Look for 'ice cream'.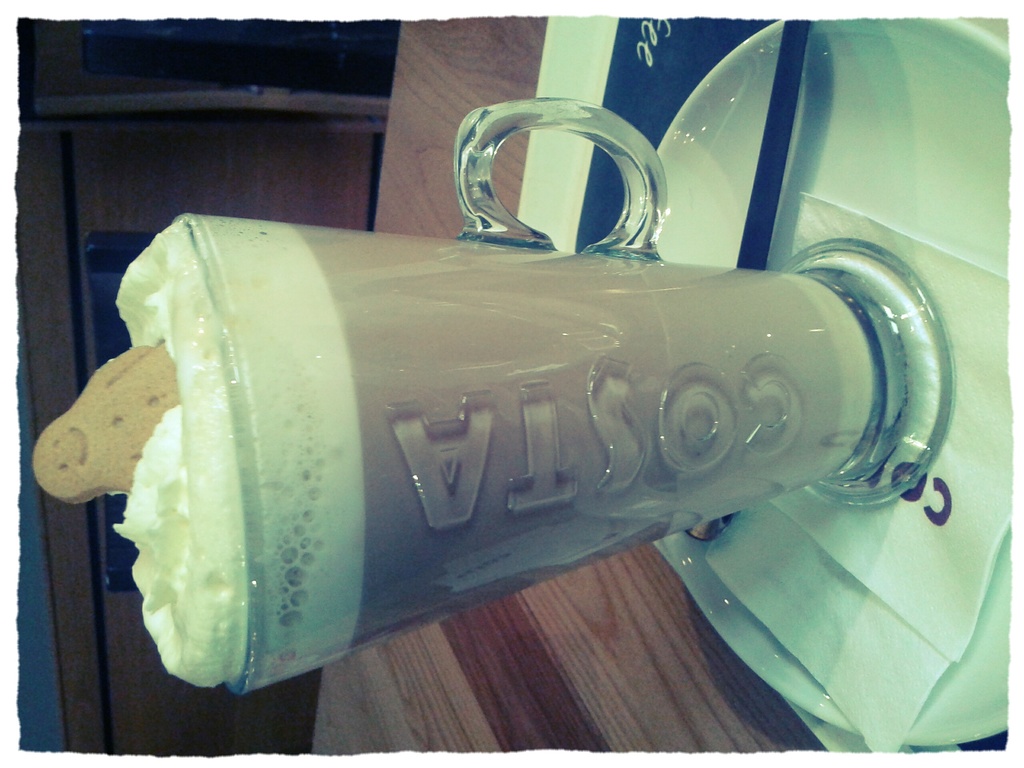
Found: {"left": 36, "top": 211, "right": 360, "bottom": 700}.
